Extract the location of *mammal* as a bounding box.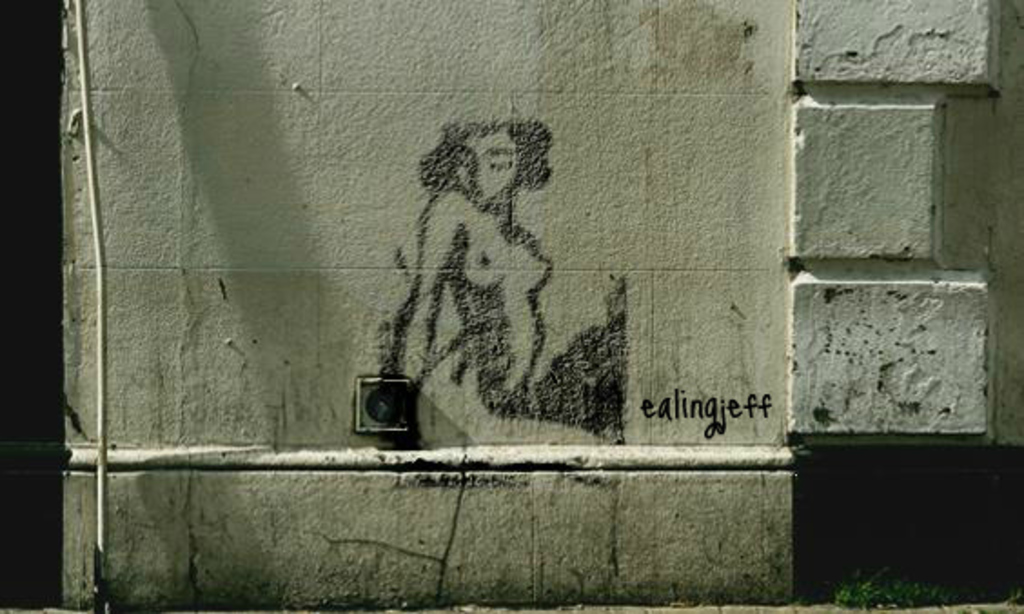
left=358, top=111, right=632, bottom=454.
